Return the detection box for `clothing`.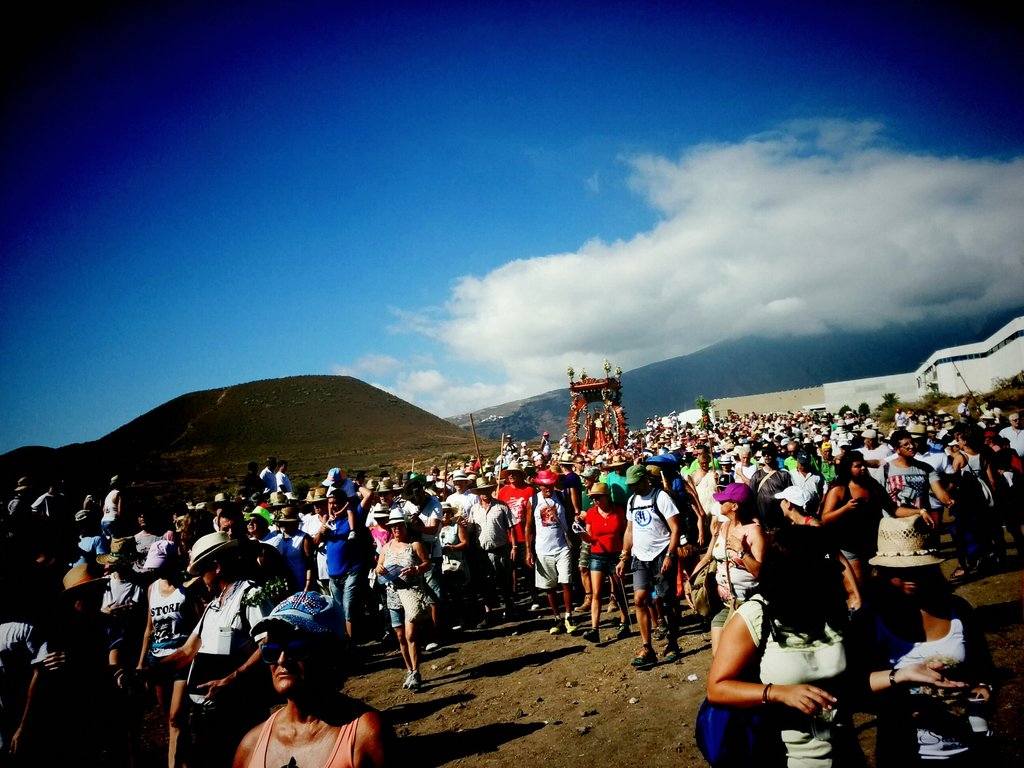
{"left": 184, "top": 575, "right": 263, "bottom": 722}.
